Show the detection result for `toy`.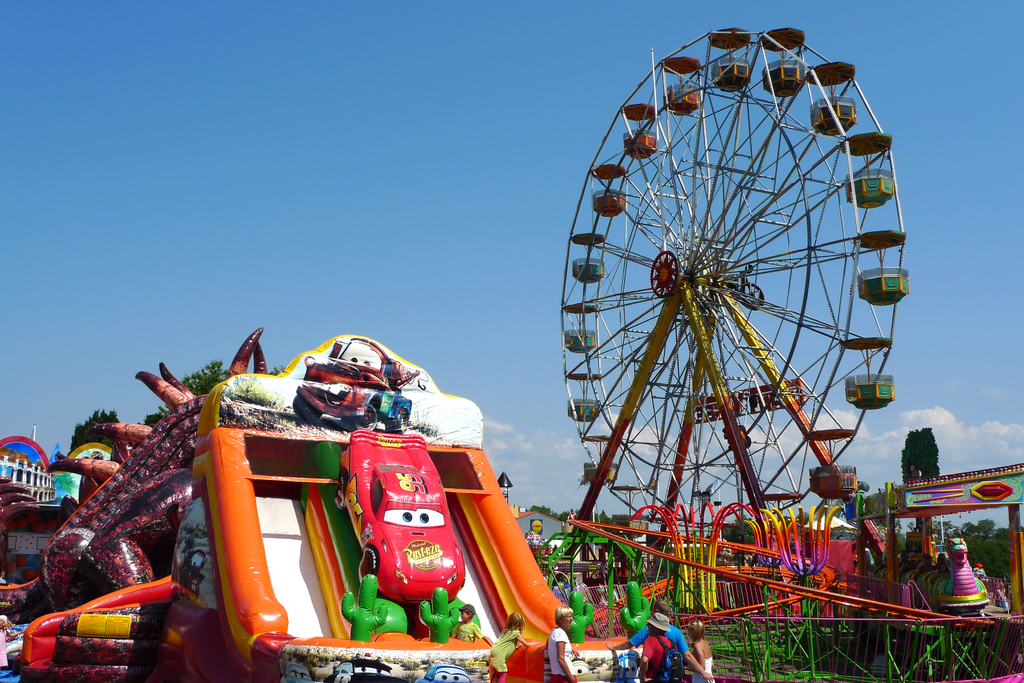
box(5, 330, 277, 618).
